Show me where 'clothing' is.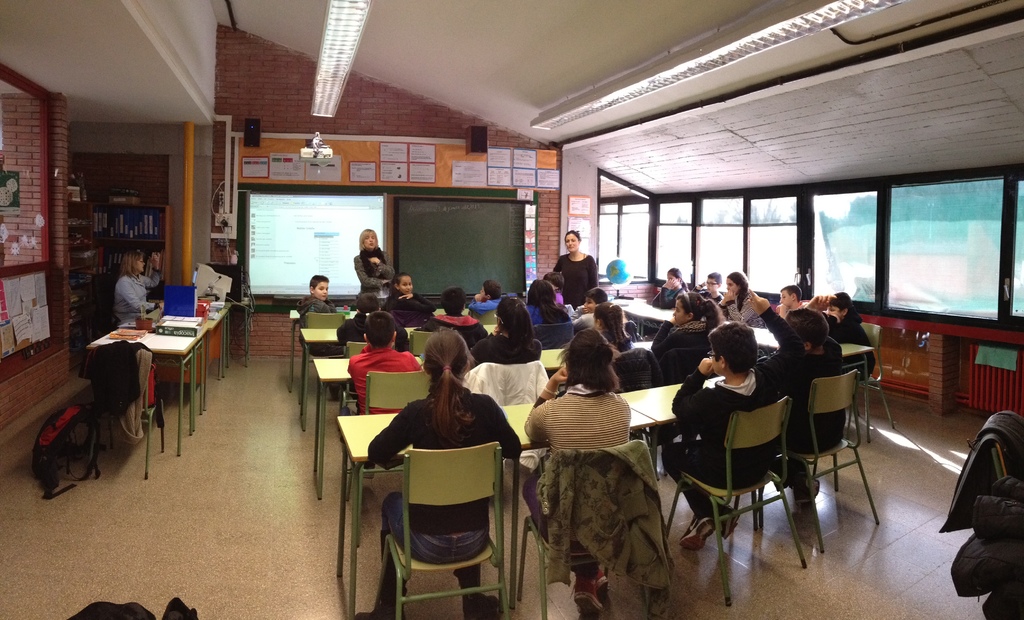
'clothing' is at (left=721, top=288, right=764, bottom=326).
